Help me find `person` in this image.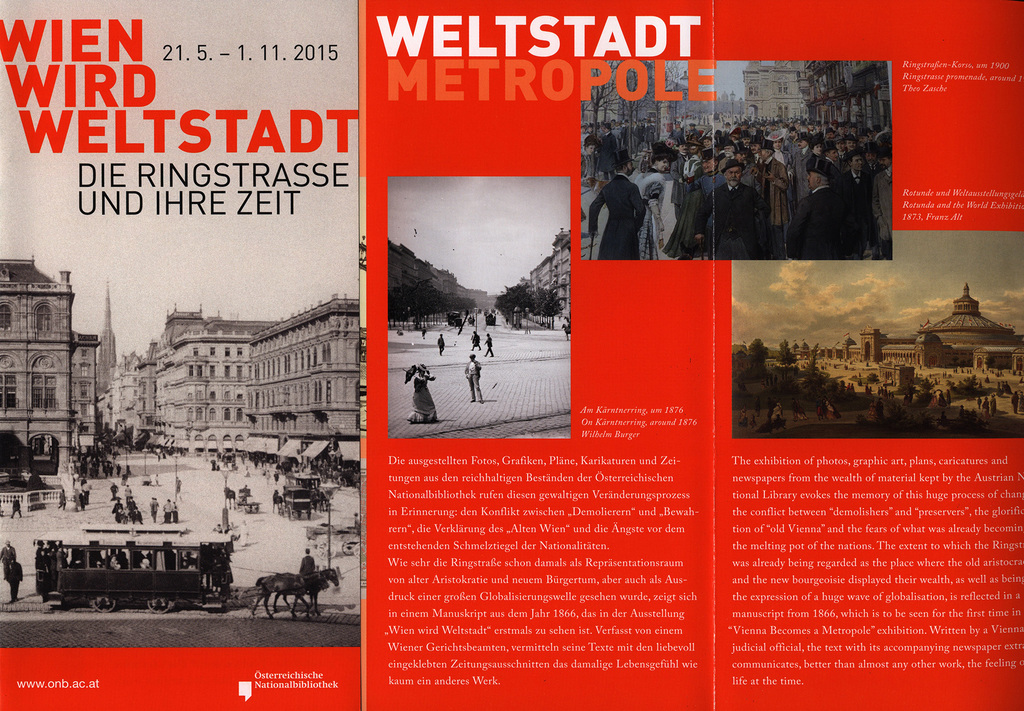
Found it: left=297, top=544, right=317, bottom=579.
